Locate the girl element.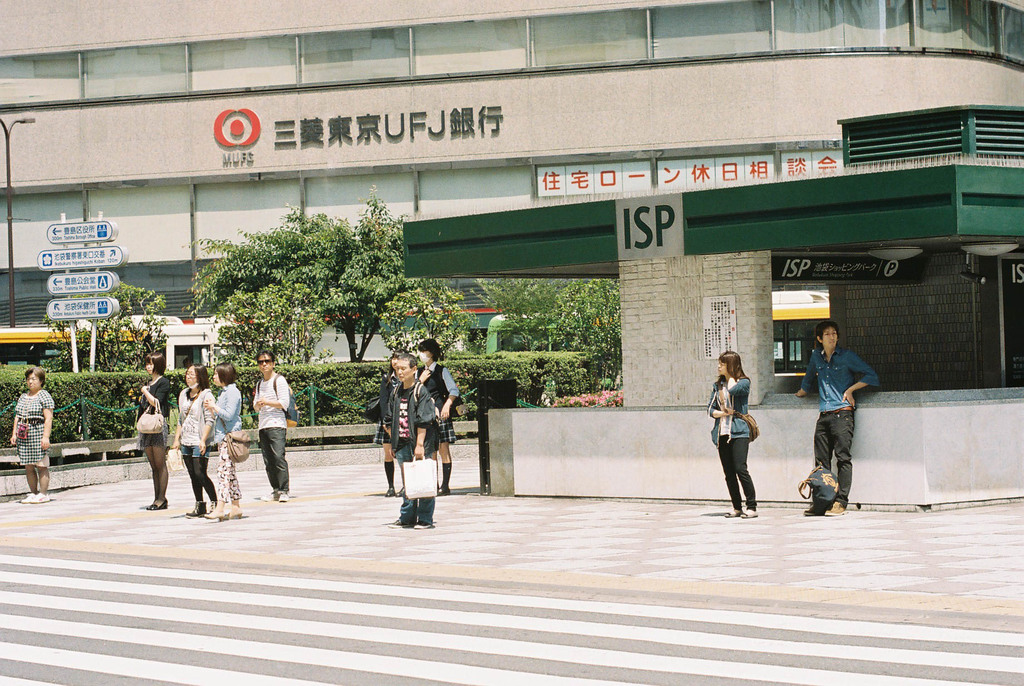
Element bbox: x1=707 y1=350 x2=755 y2=520.
